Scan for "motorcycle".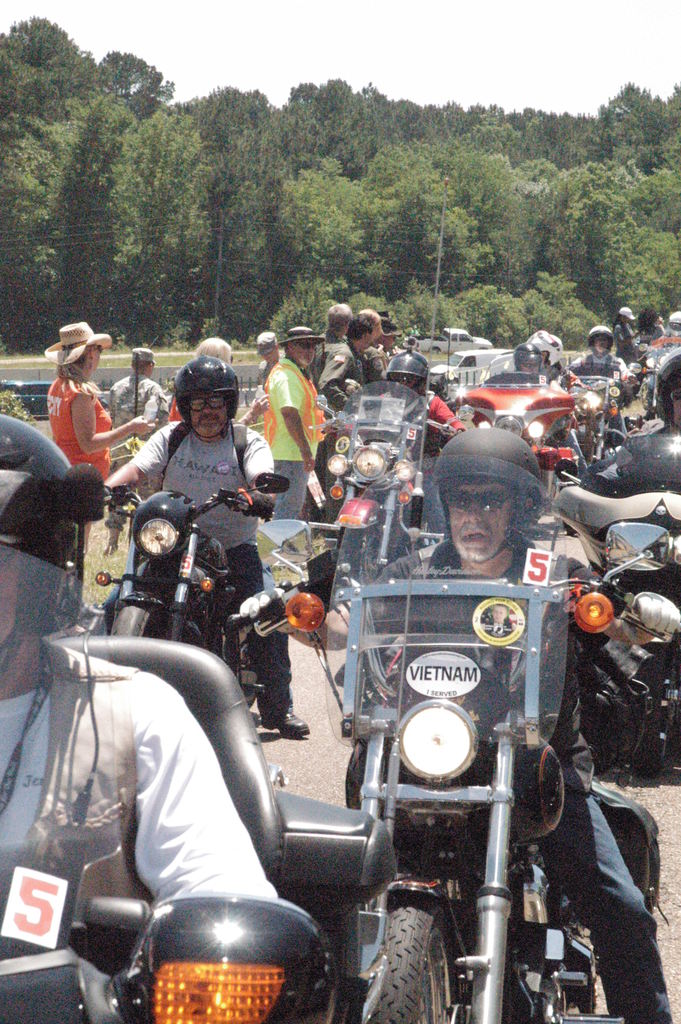
Scan result: [550,433,680,713].
